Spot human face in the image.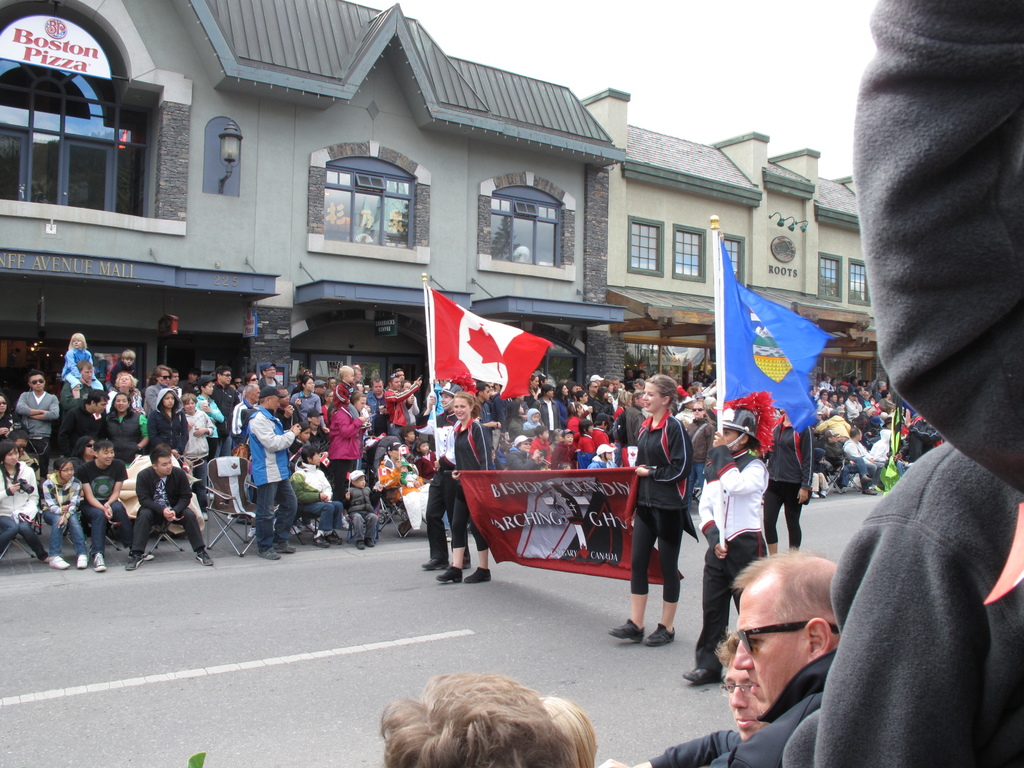
human face found at 316,385,326,396.
